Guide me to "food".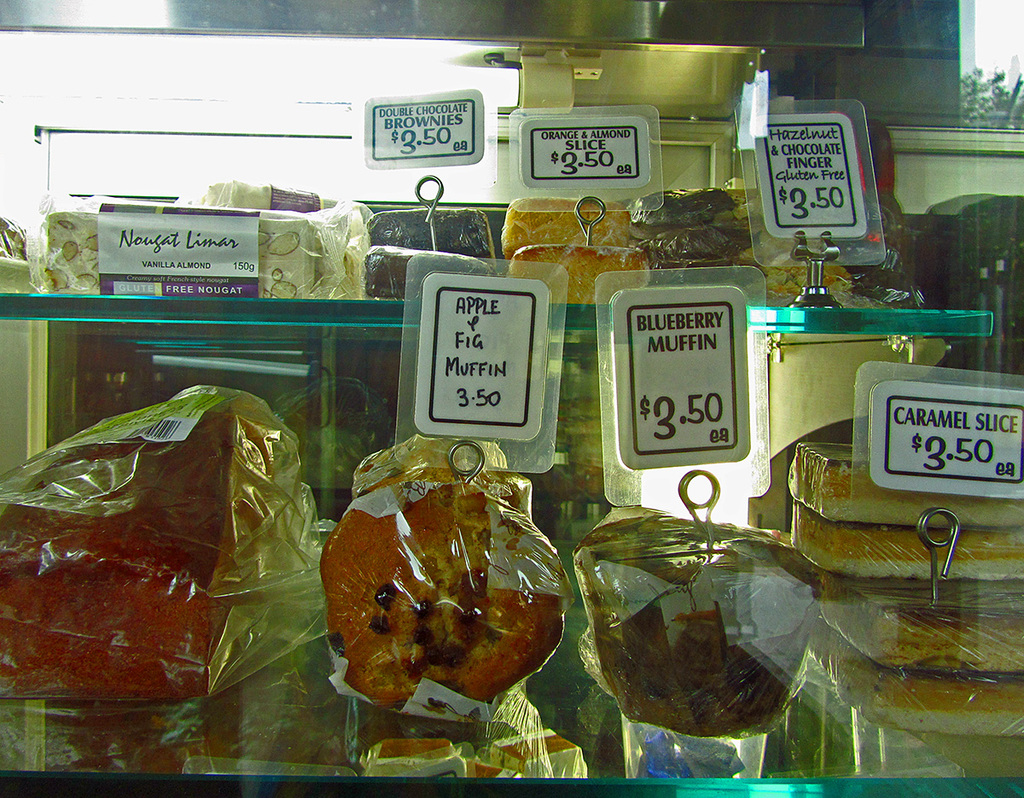
Guidance: <box>575,511,819,735</box>.
